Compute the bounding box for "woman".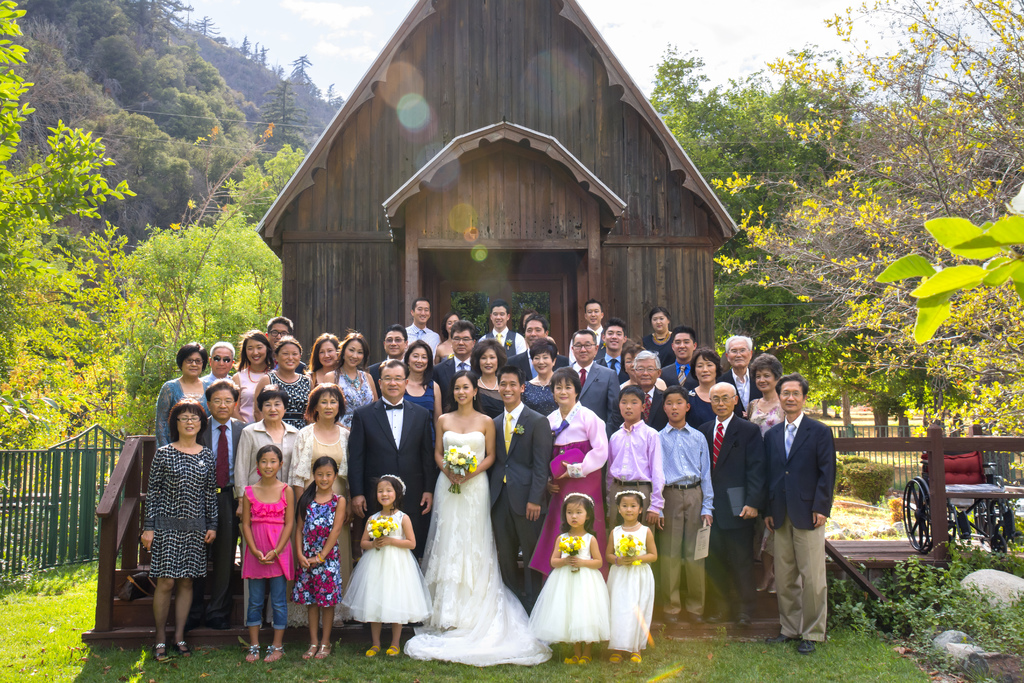
bbox=[234, 331, 273, 422].
